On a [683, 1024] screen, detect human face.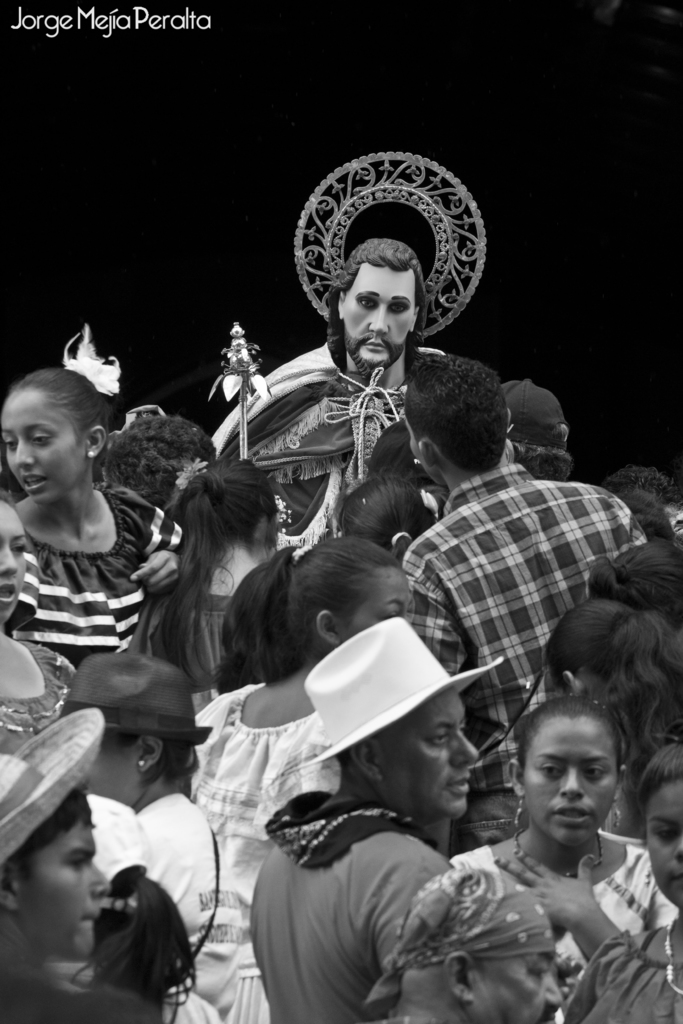
(88, 732, 136, 807).
